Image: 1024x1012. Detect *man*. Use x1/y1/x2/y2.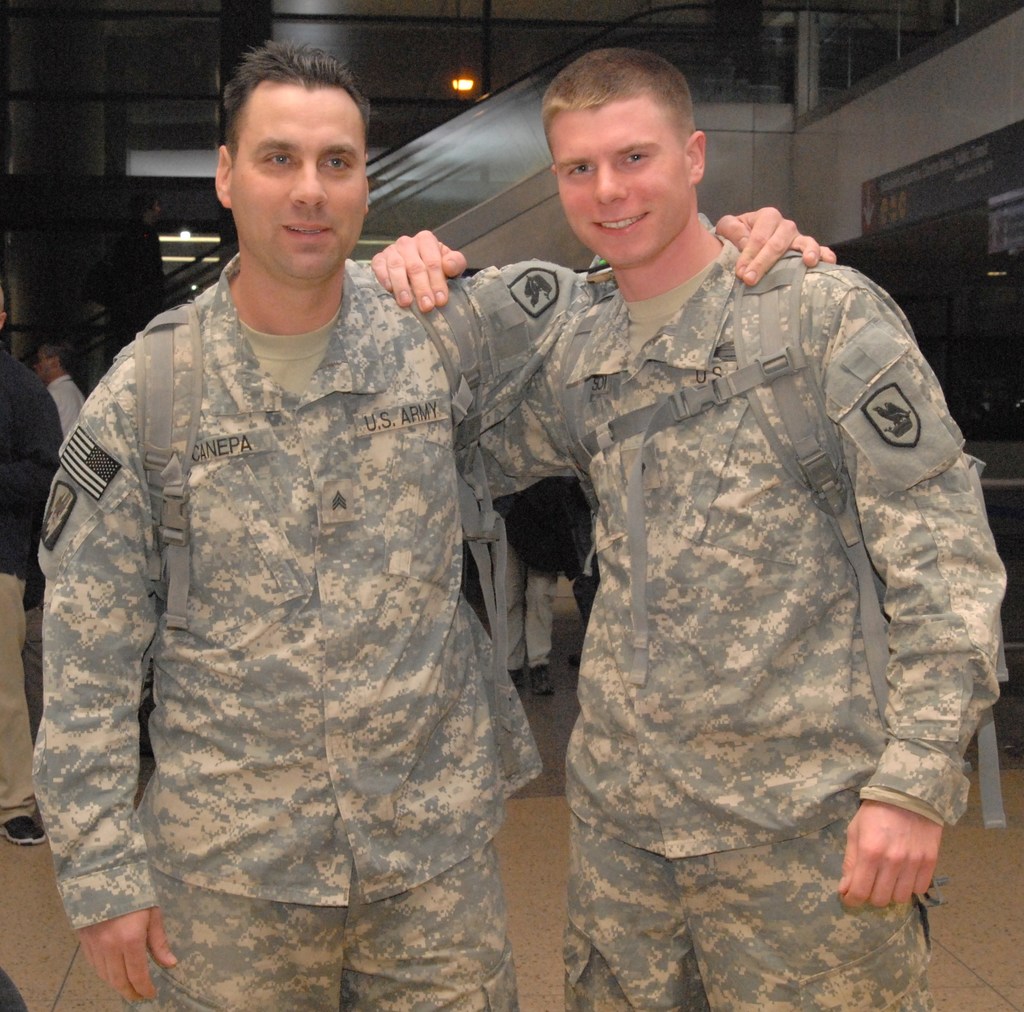
35/37/835/1011.
